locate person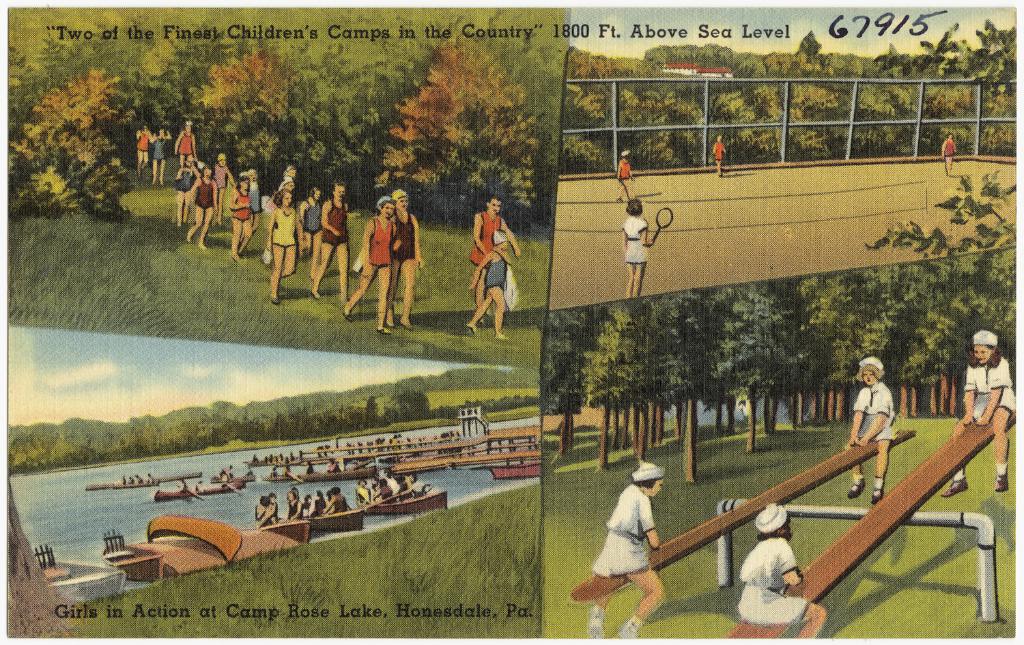
BBox(266, 173, 302, 216)
